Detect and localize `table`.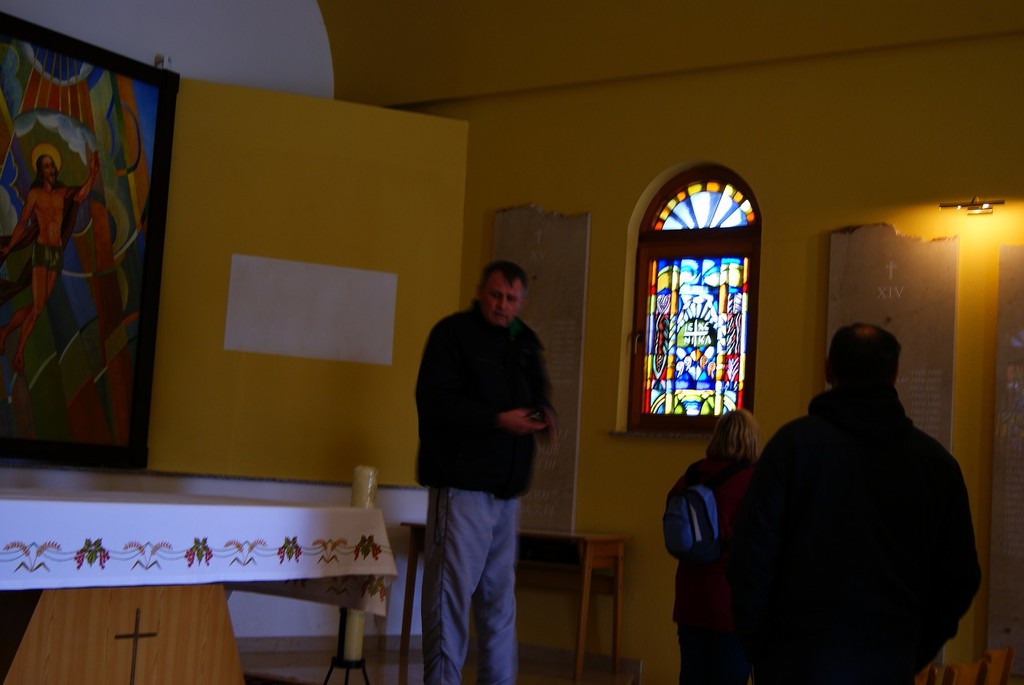
Localized at x1=513, y1=530, x2=630, y2=684.
